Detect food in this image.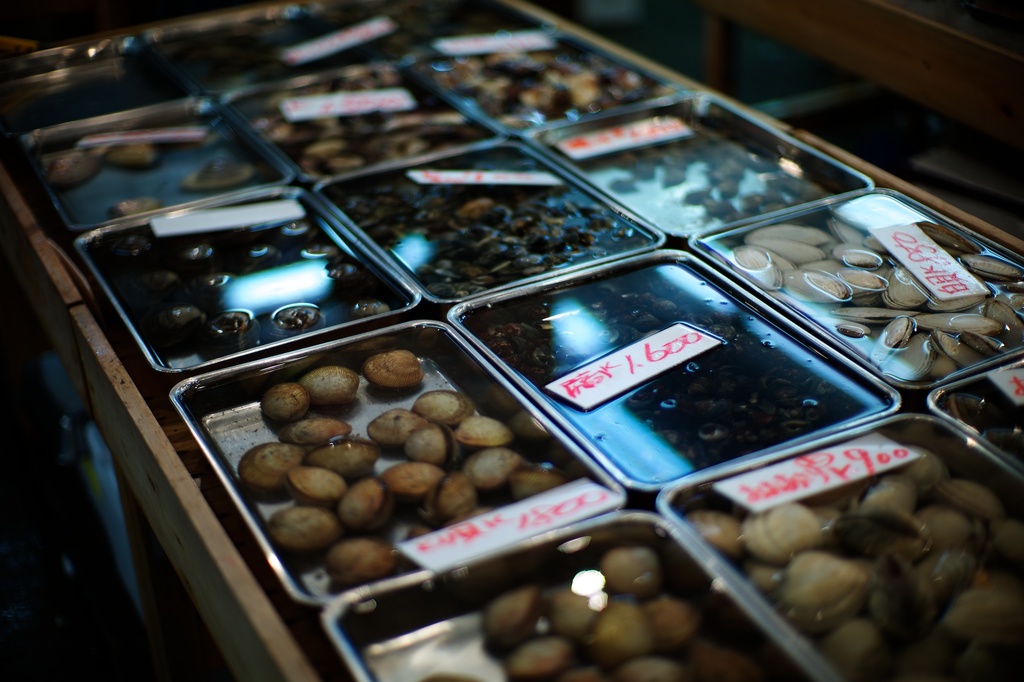
Detection: [x1=483, y1=261, x2=879, y2=485].
